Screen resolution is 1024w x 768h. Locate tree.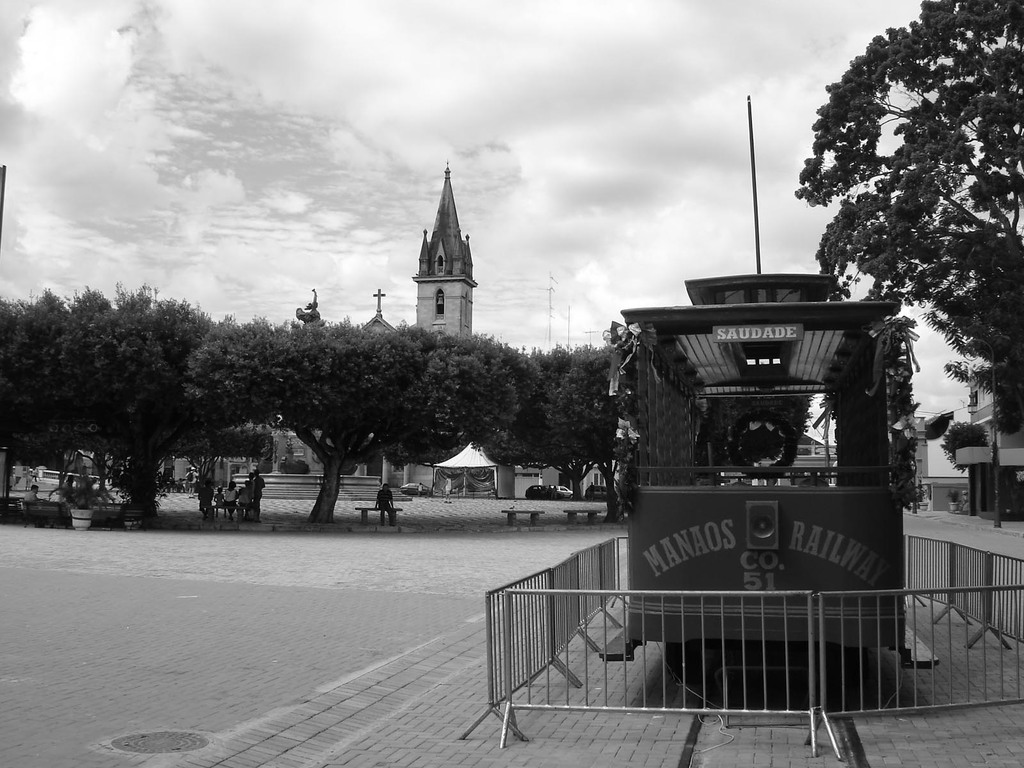
BBox(555, 352, 637, 512).
